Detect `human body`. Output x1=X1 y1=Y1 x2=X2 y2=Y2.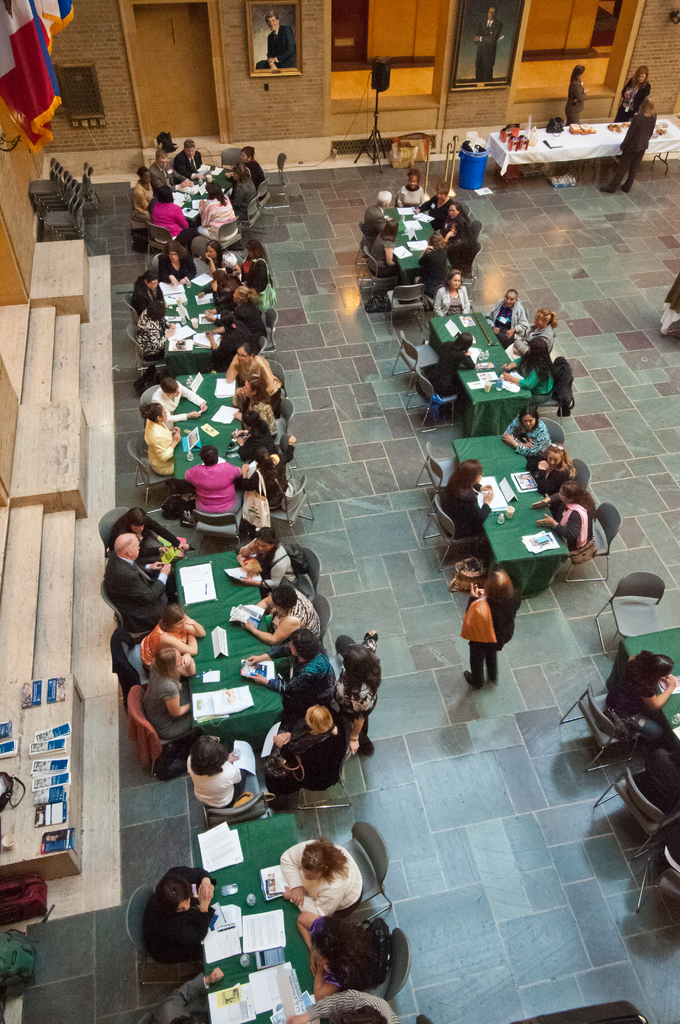
x1=174 y1=139 x2=203 y2=179.
